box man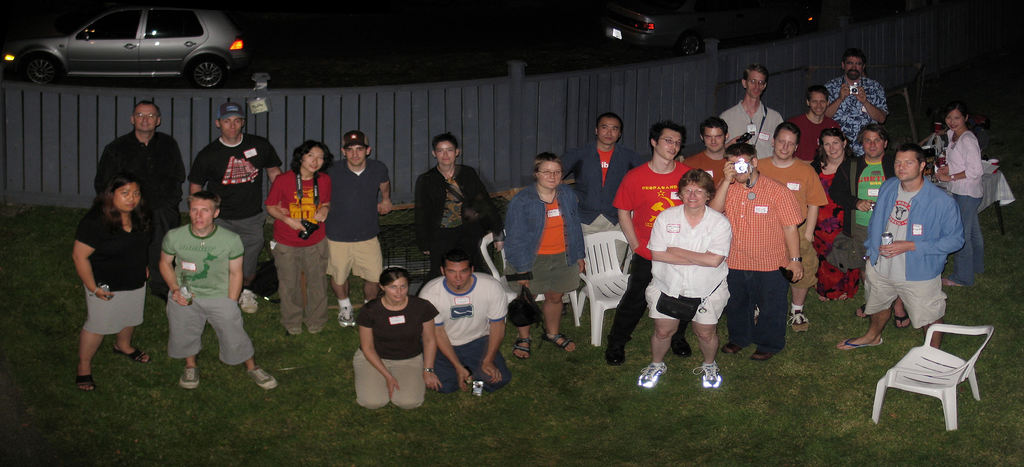
select_region(563, 101, 640, 268)
